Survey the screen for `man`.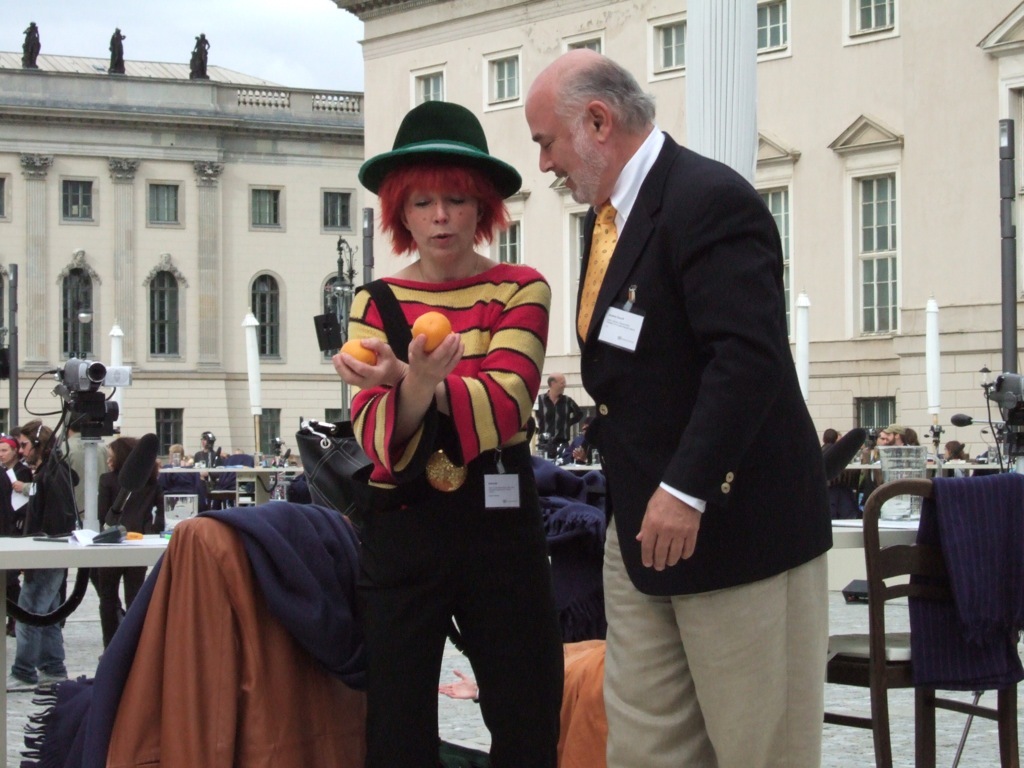
Survey found: 5 417 71 686.
